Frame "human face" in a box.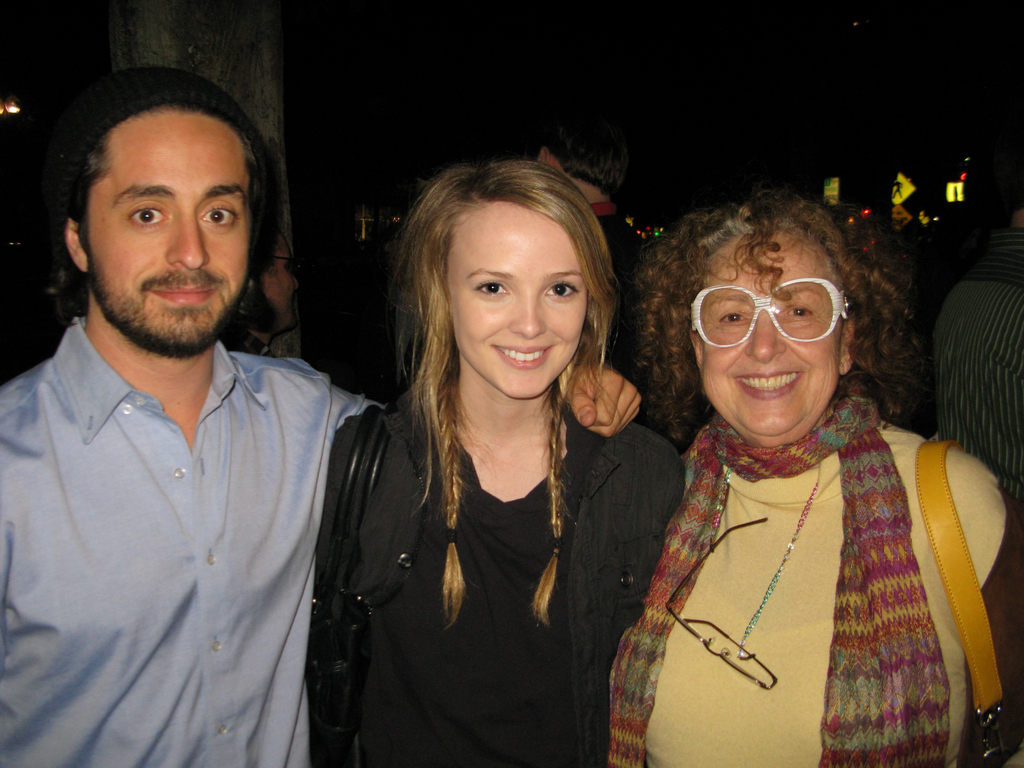
l=83, t=110, r=251, b=346.
